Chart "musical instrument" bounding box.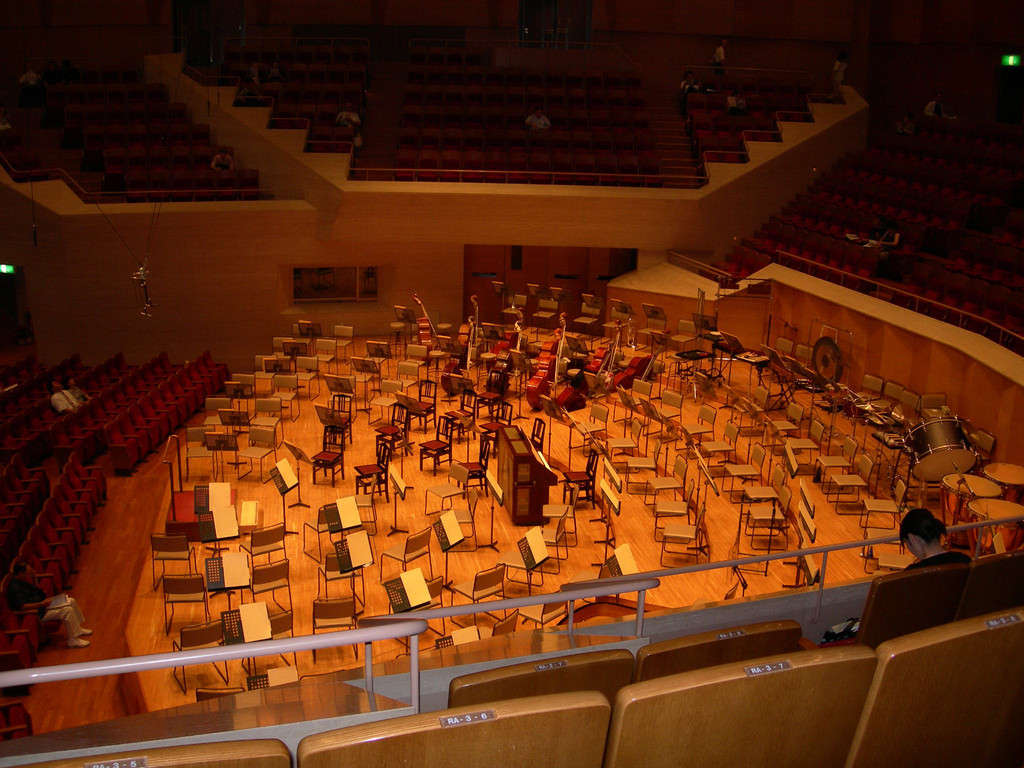
Charted: pyautogui.locateOnScreen(525, 341, 567, 410).
